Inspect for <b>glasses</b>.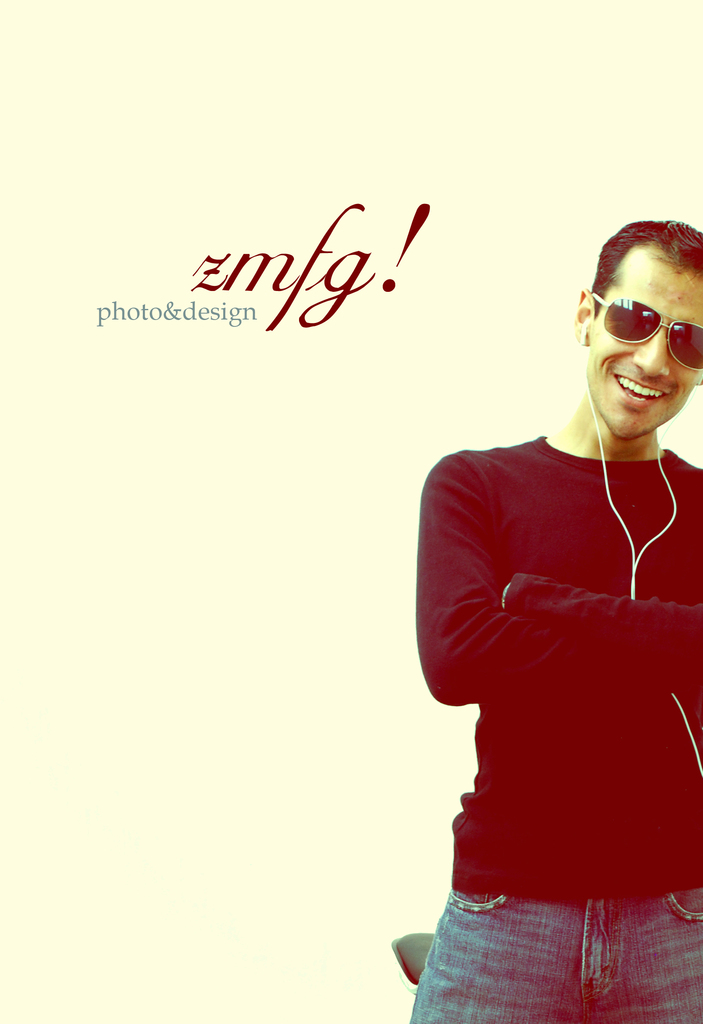
Inspection: Rect(590, 293, 702, 373).
